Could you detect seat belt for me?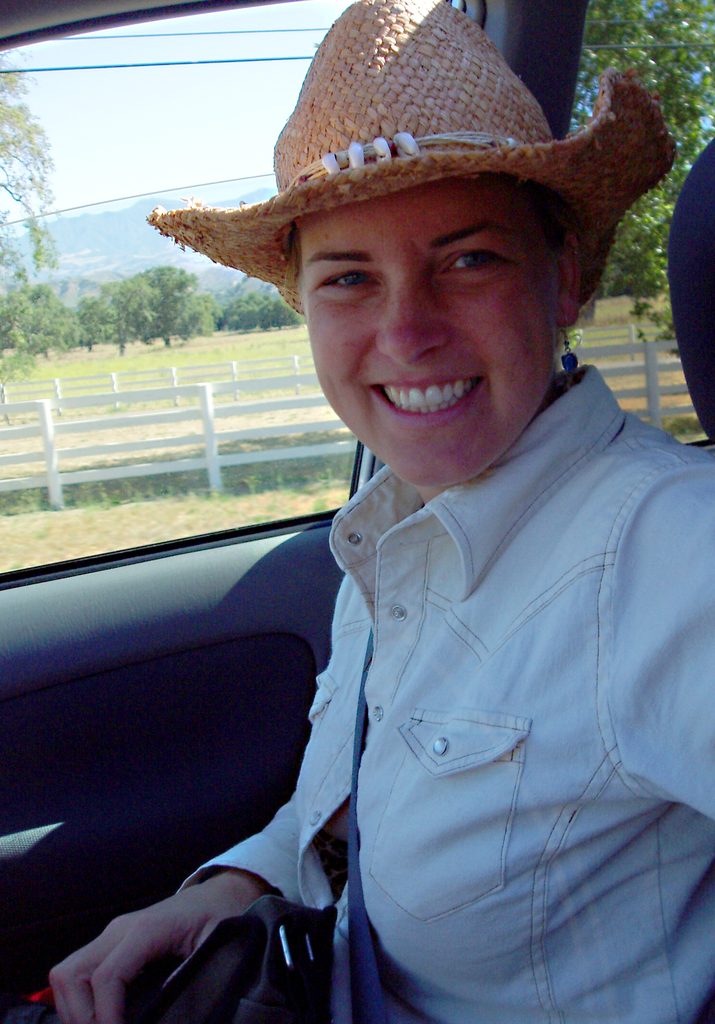
Detection result: 355/619/407/1023.
